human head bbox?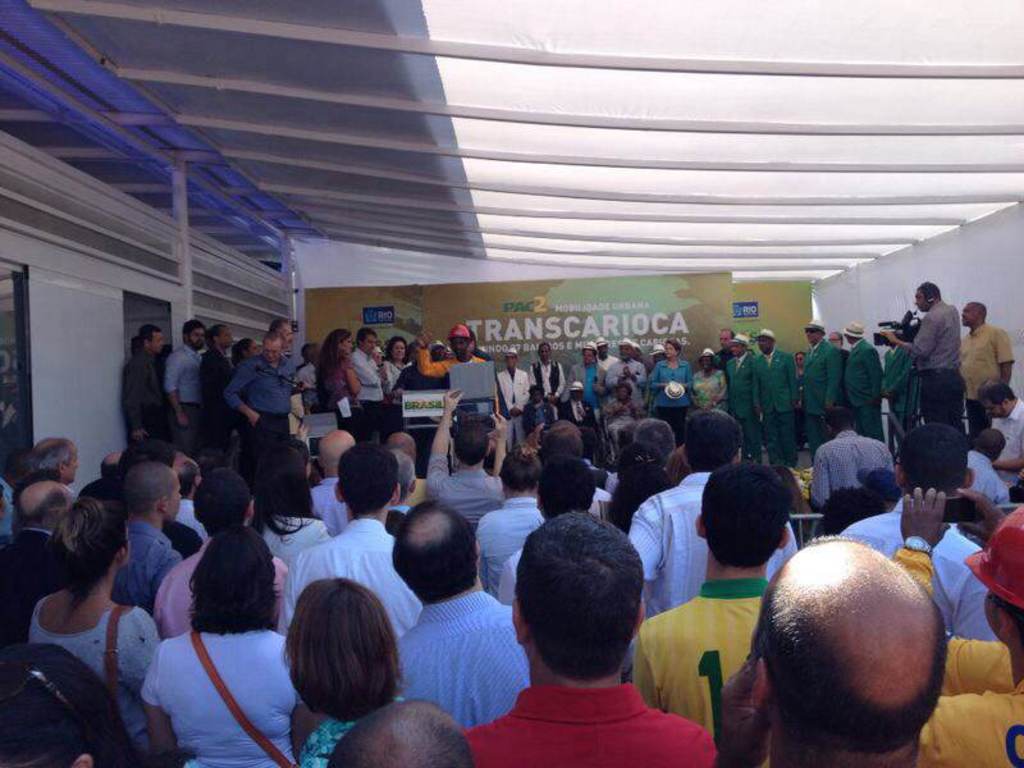
960/503/1023/684
